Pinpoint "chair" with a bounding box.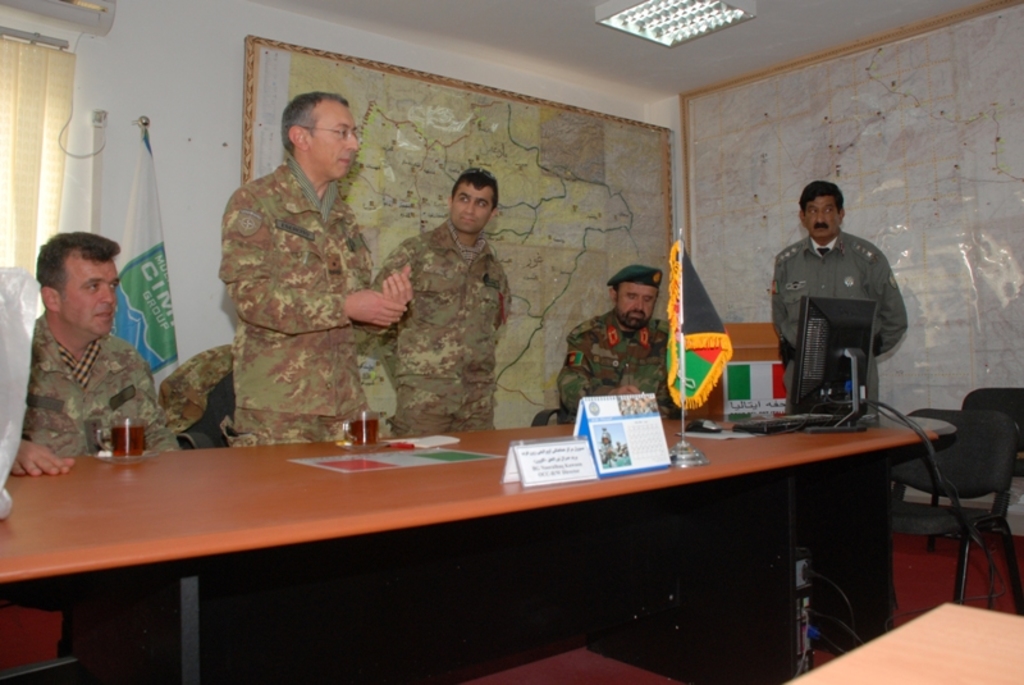
(163, 343, 241, 451).
